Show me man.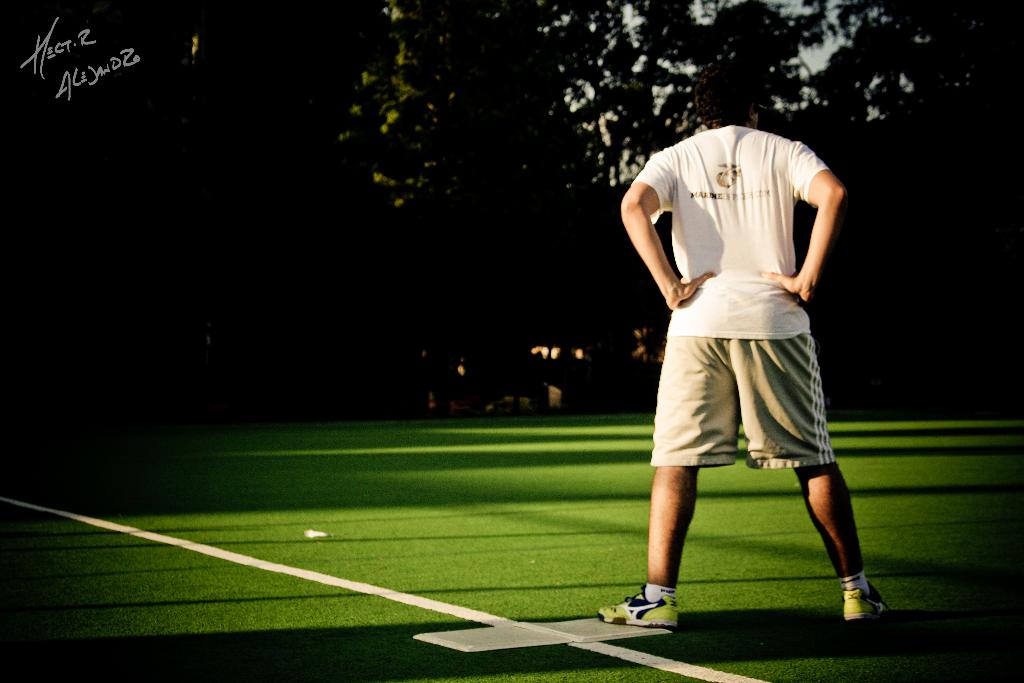
man is here: locate(607, 90, 890, 609).
